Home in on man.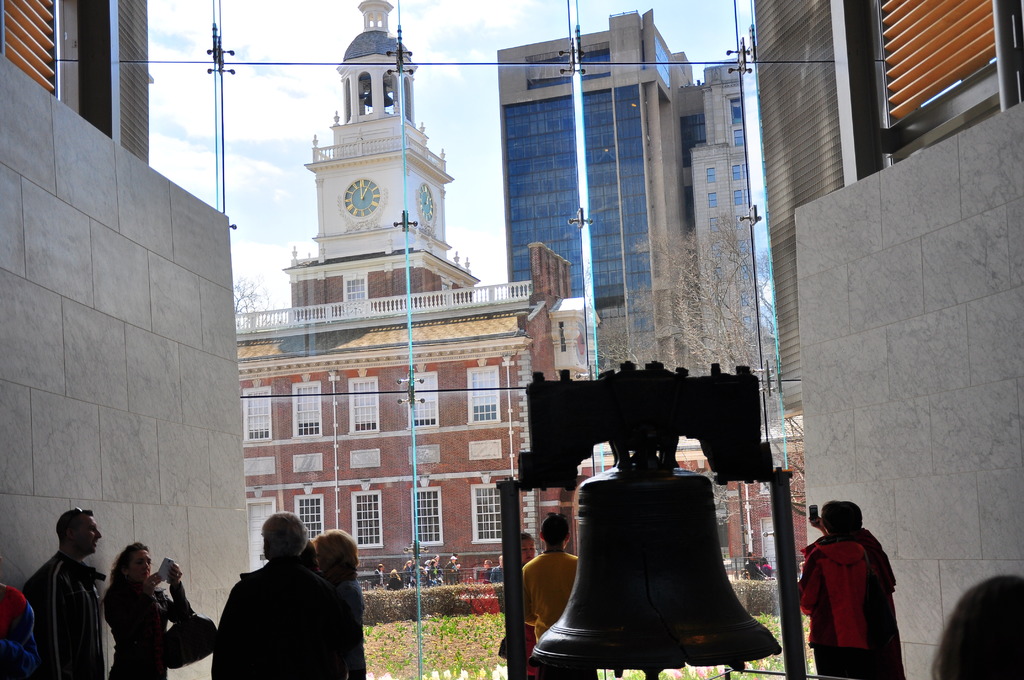
Homed in at rect(12, 510, 113, 677).
